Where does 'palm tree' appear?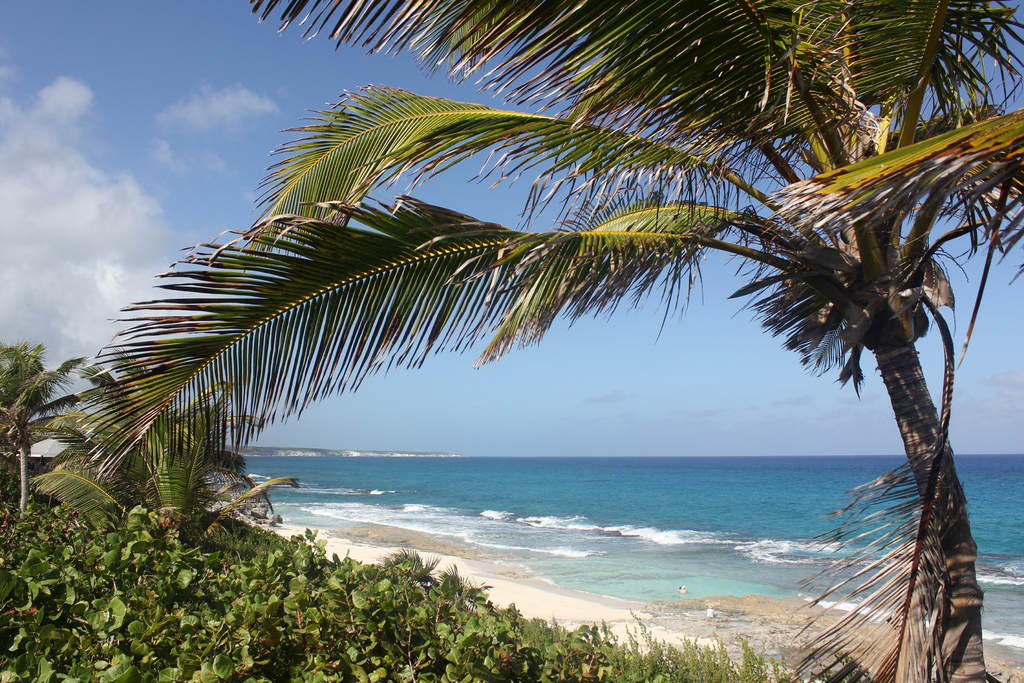
Appears at box(447, 0, 992, 658).
